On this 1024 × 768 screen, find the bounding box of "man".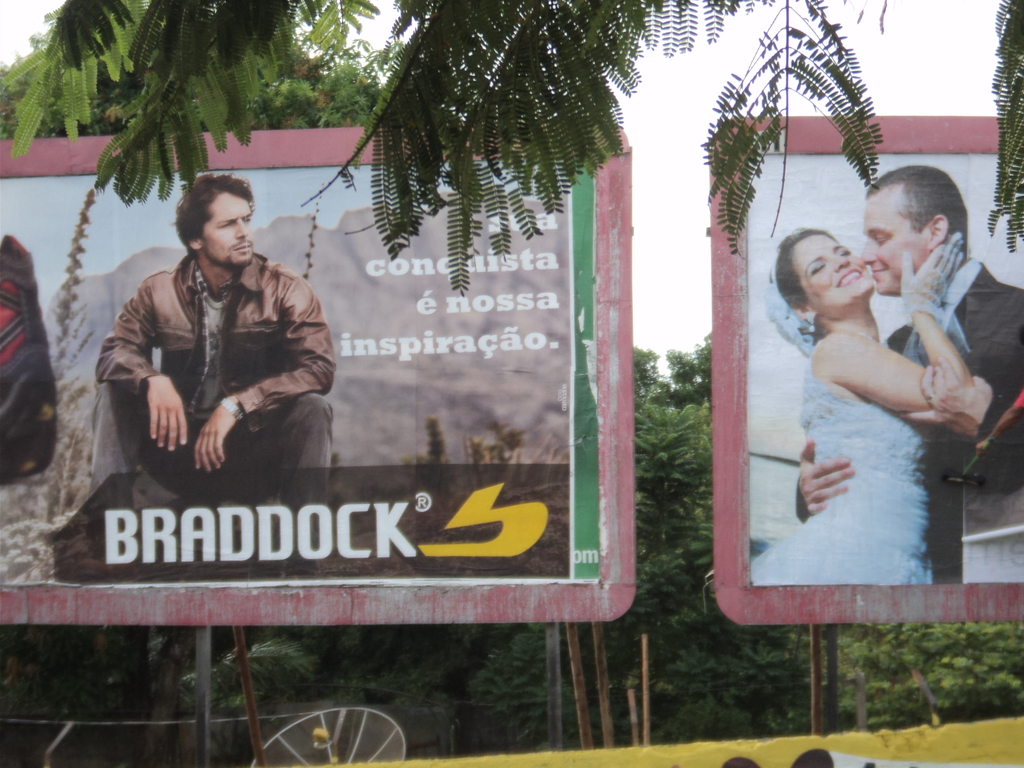
Bounding box: [799,164,1023,586].
